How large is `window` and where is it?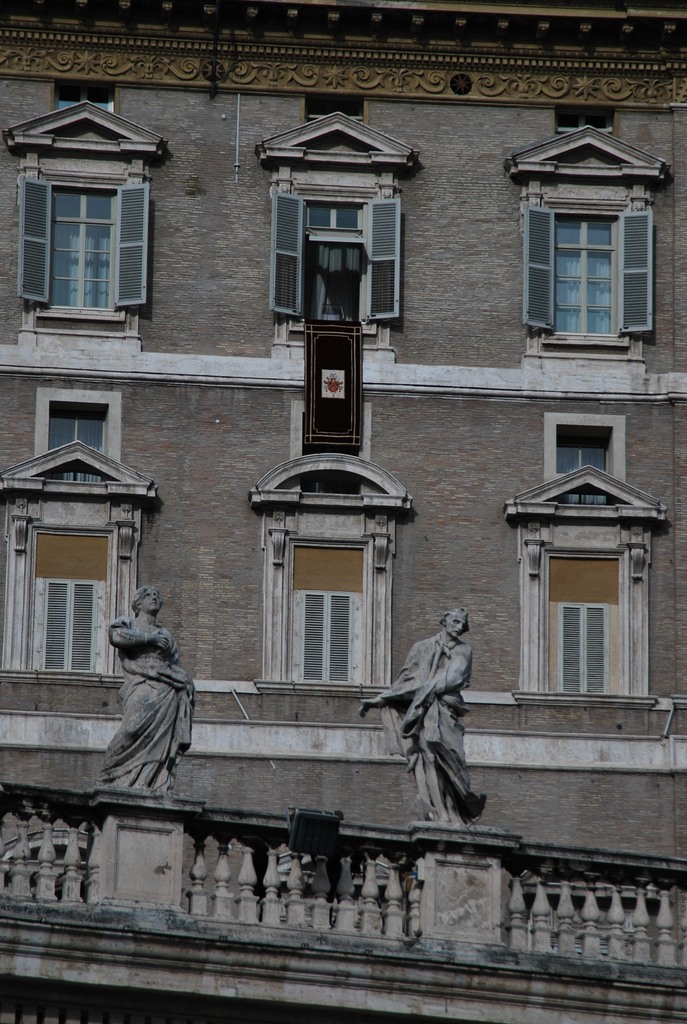
Bounding box: bbox=[285, 533, 386, 684].
